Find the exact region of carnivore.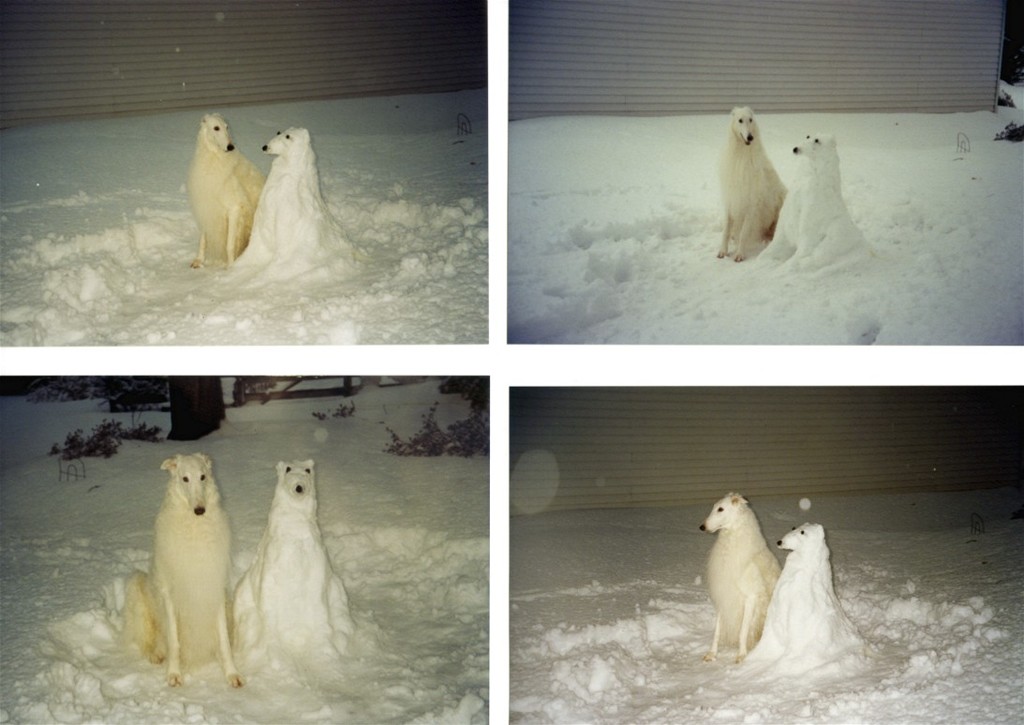
Exact region: {"left": 245, "top": 116, "right": 371, "bottom": 274}.
